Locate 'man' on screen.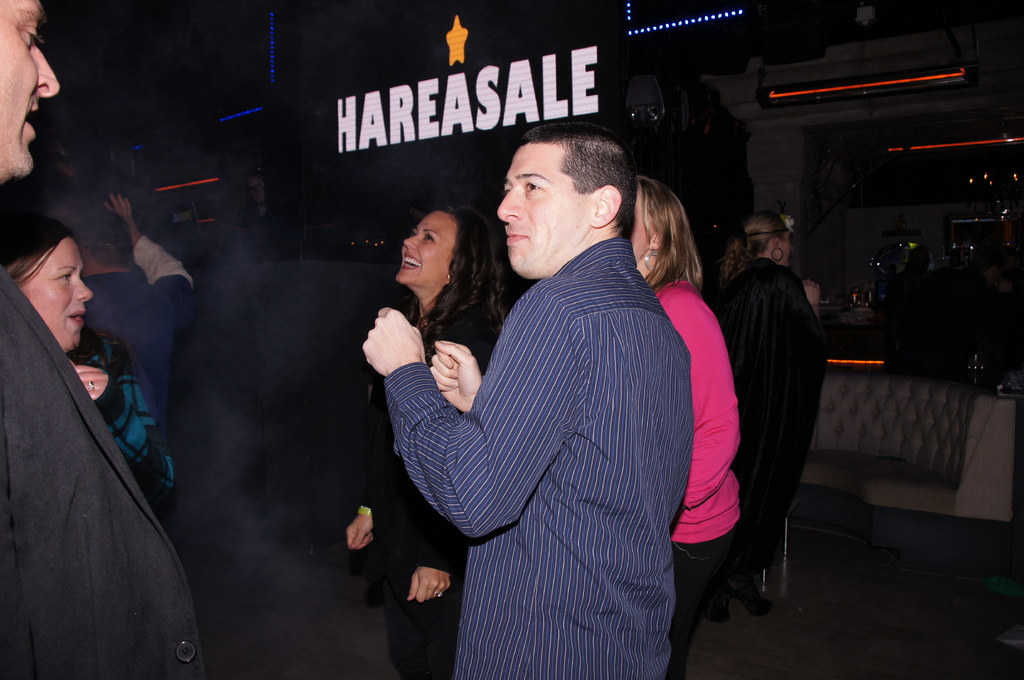
On screen at box=[392, 105, 745, 662].
